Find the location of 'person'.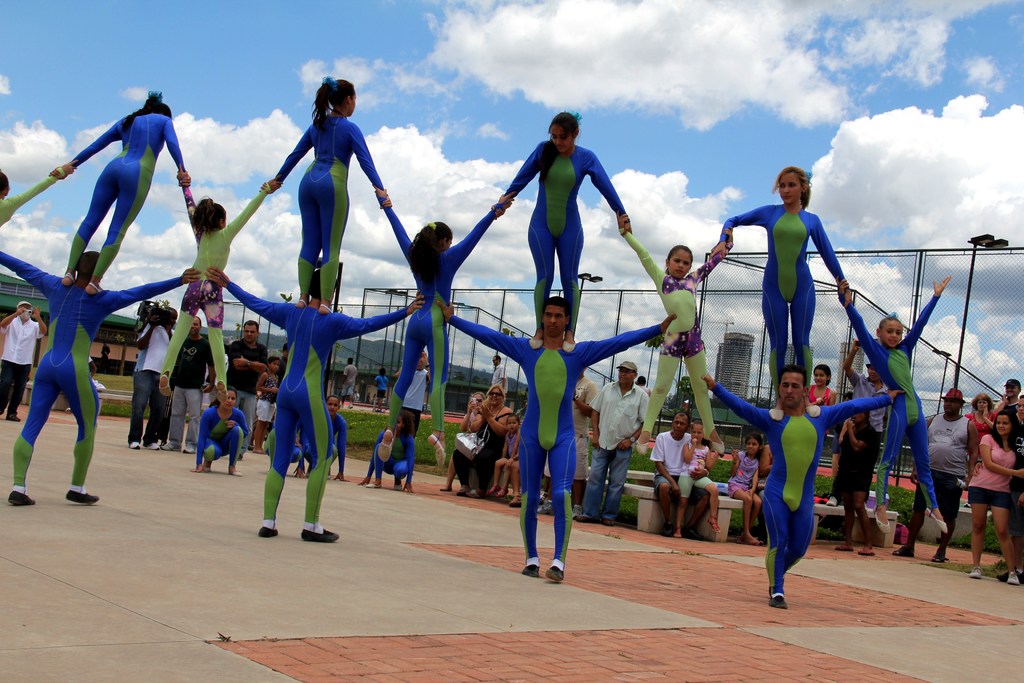
Location: select_region(722, 439, 765, 529).
